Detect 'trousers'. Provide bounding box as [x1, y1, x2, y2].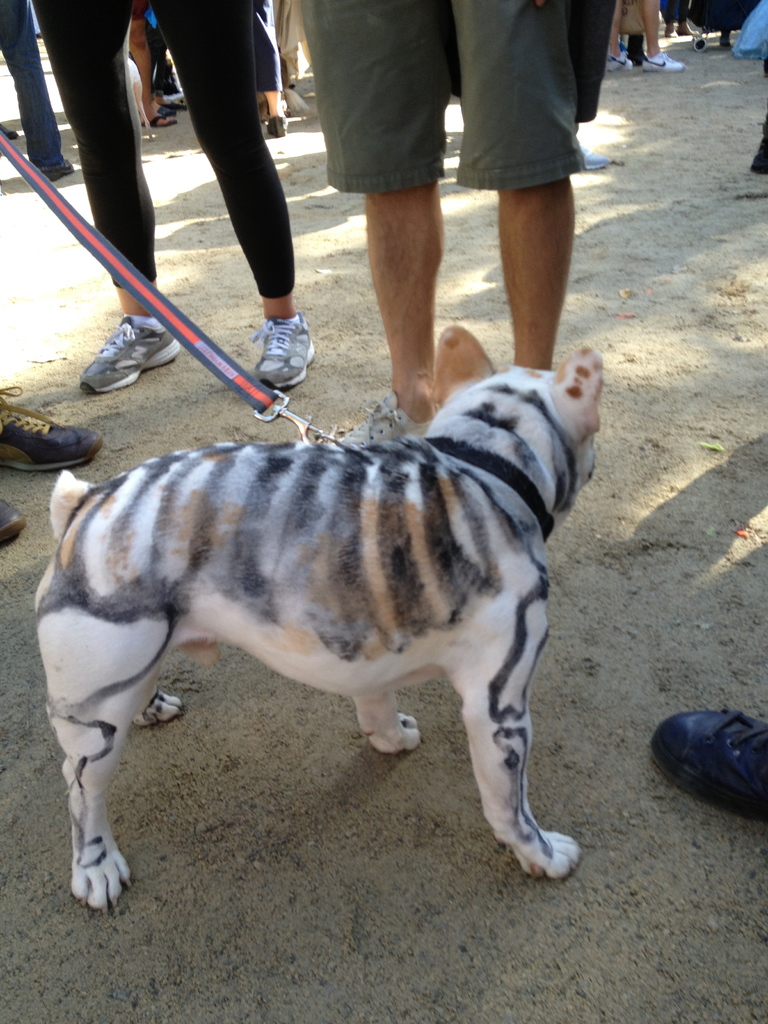
[29, 1, 292, 298].
